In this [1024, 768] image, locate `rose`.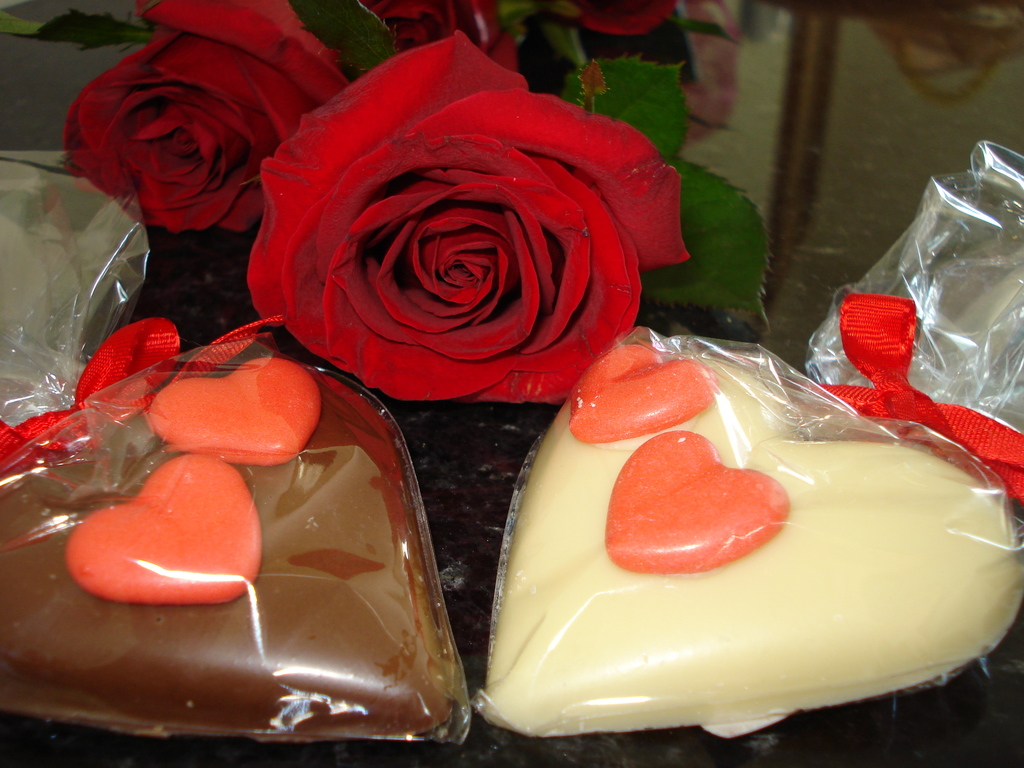
Bounding box: 58:0:348:233.
